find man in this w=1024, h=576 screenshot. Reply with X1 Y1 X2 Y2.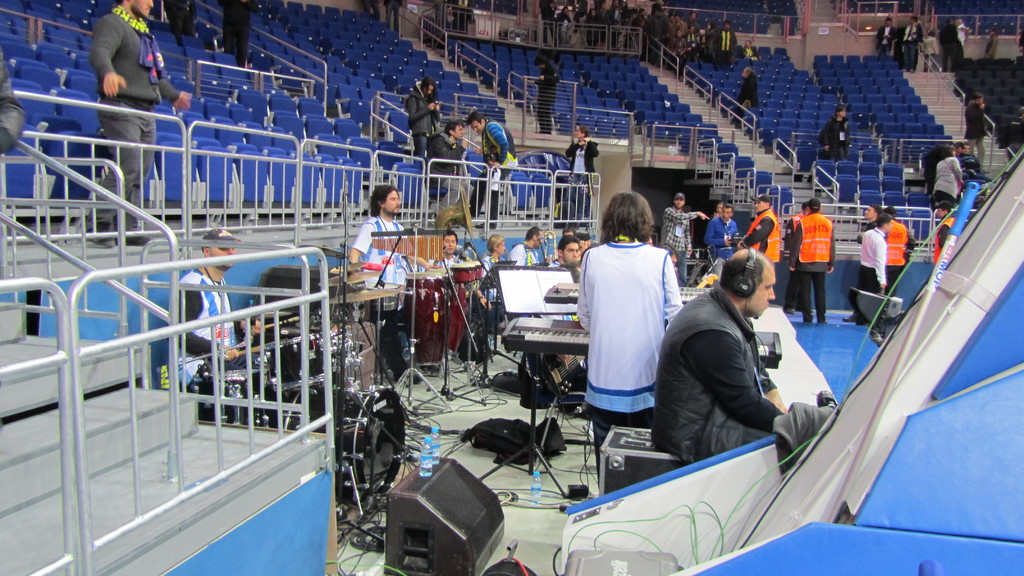
709 207 737 271.
